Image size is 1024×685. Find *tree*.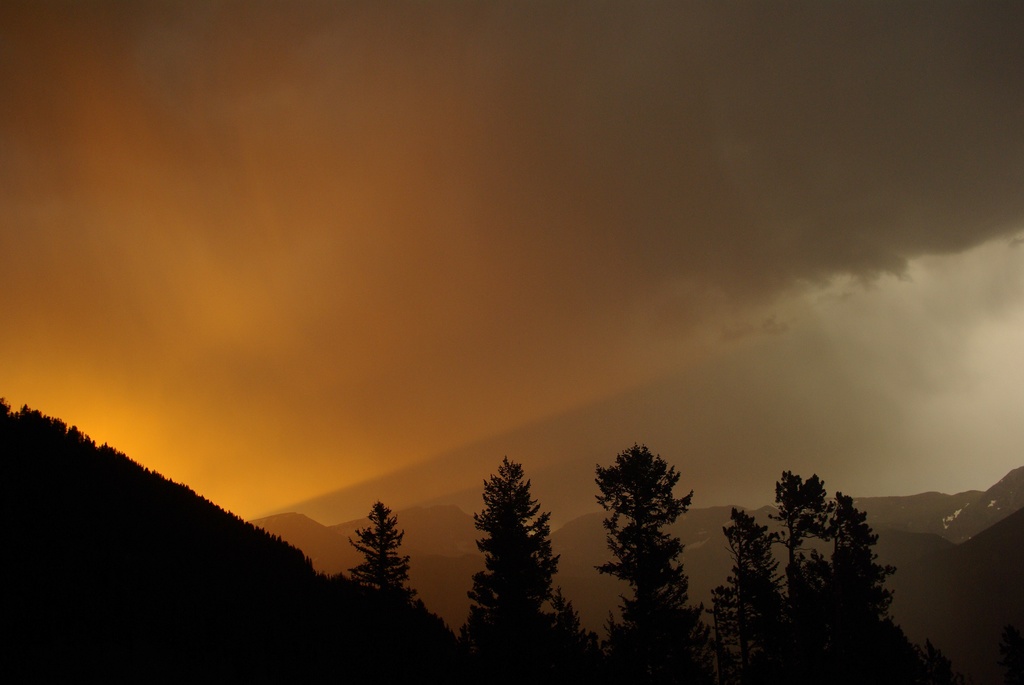
locate(353, 498, 413, 608).
